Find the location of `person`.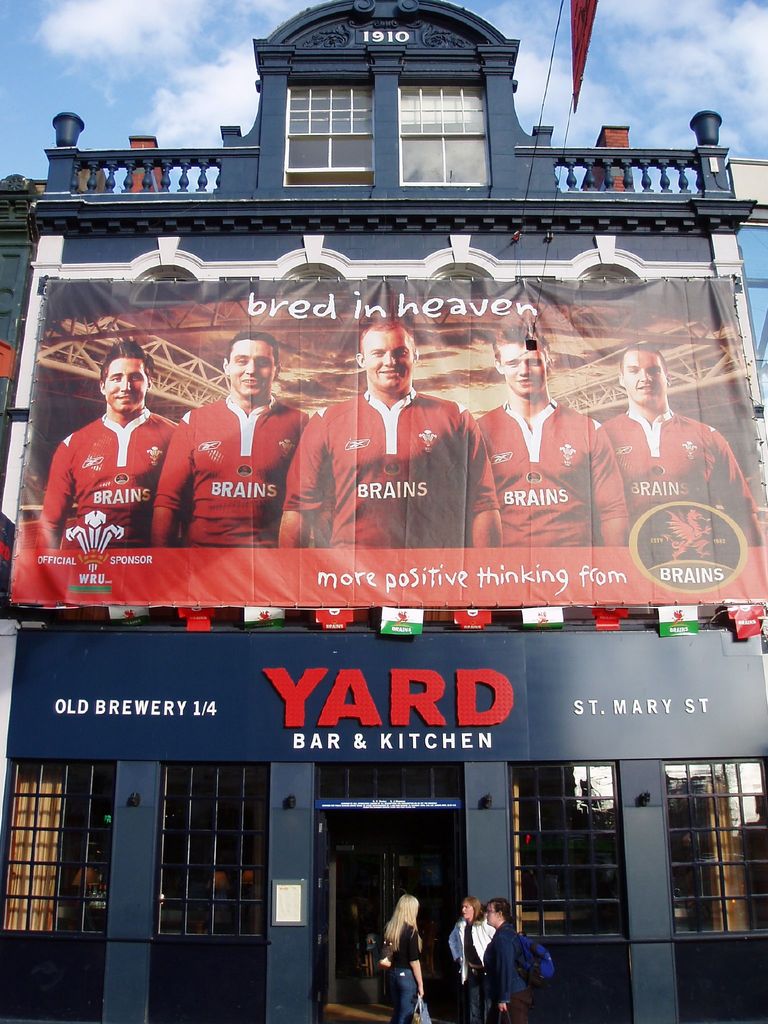
Location: box(601, 340, 765, 548).
